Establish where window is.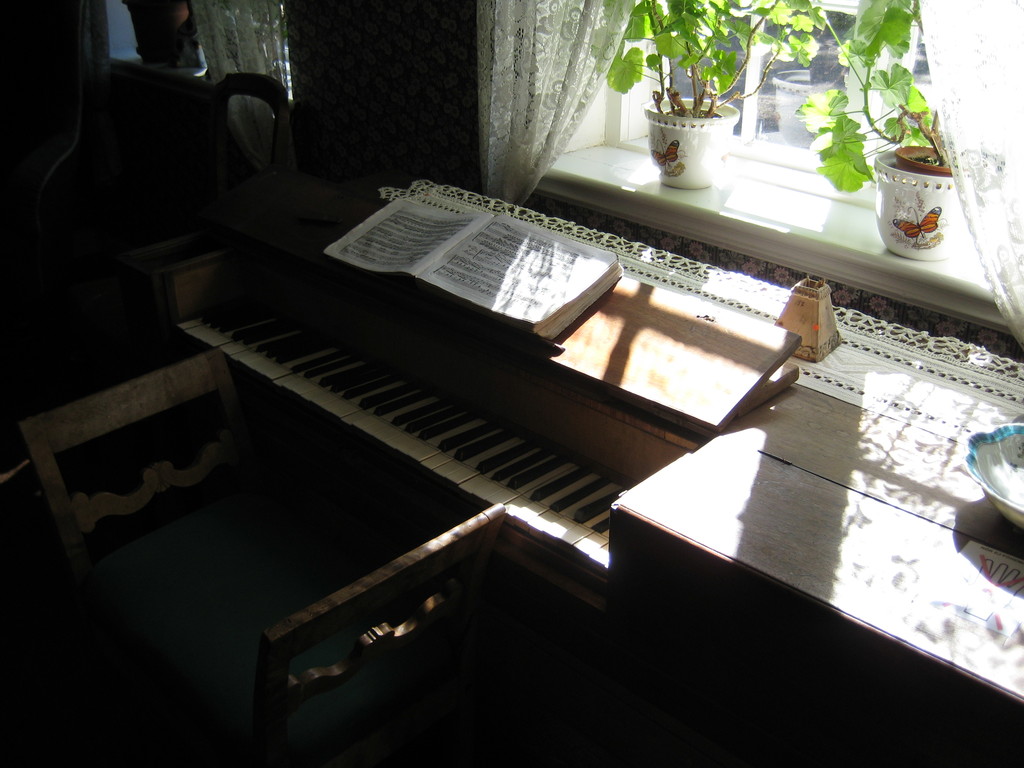
Established at {"x1": 496, "y1": 0, "x2": 1023, "y2": 337}.
